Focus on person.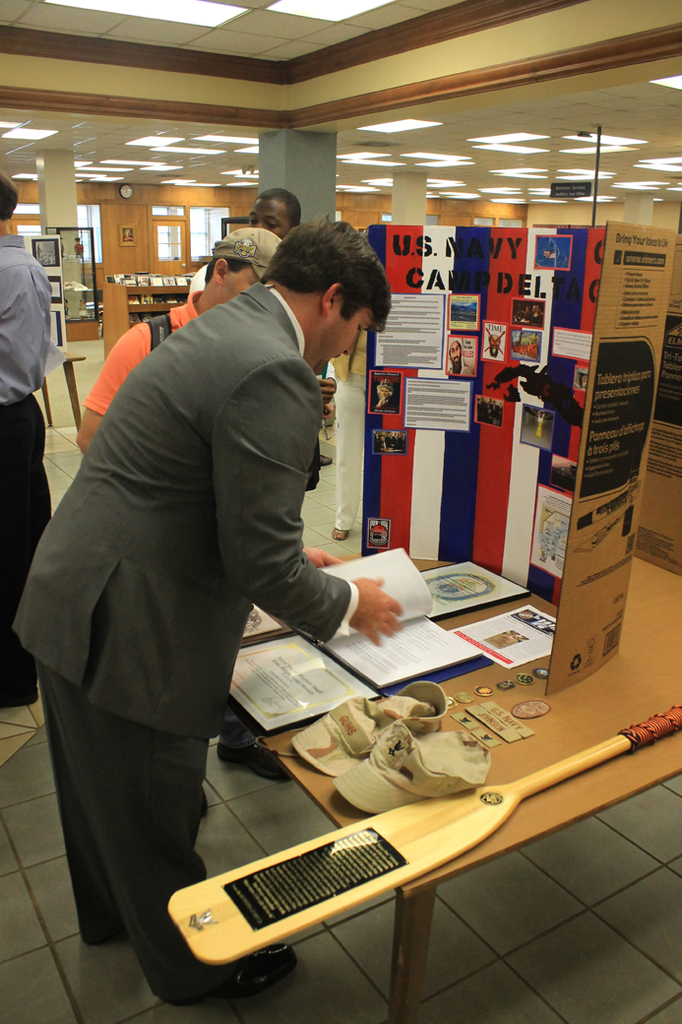
Focused at BBox(189, 186, 338, 494).
